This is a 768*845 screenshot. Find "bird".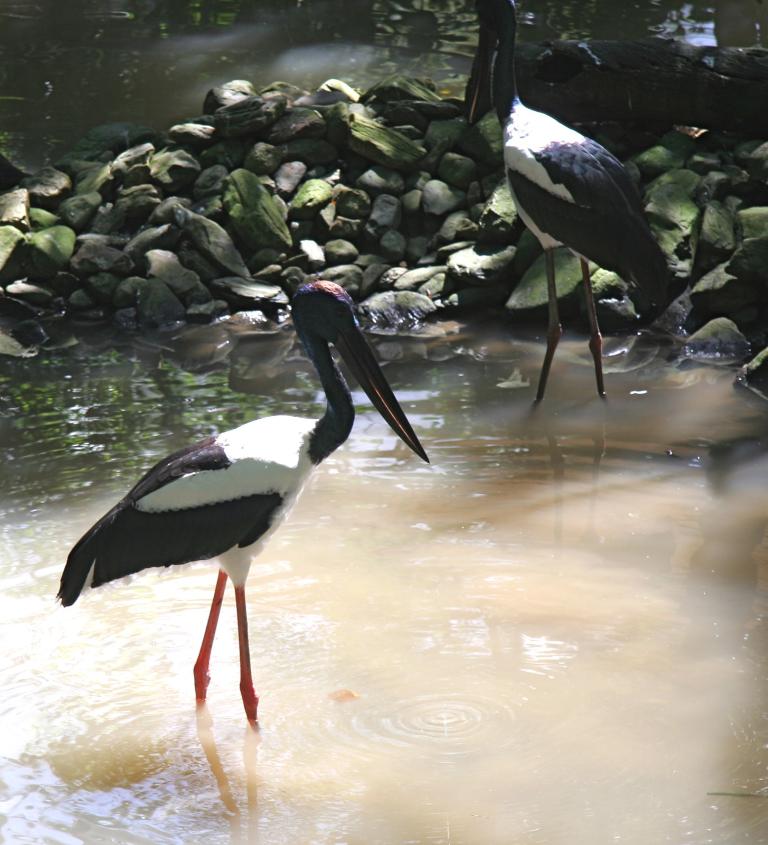
Bounding box: (x1=464, y1=0, x2=685, y2=416).
